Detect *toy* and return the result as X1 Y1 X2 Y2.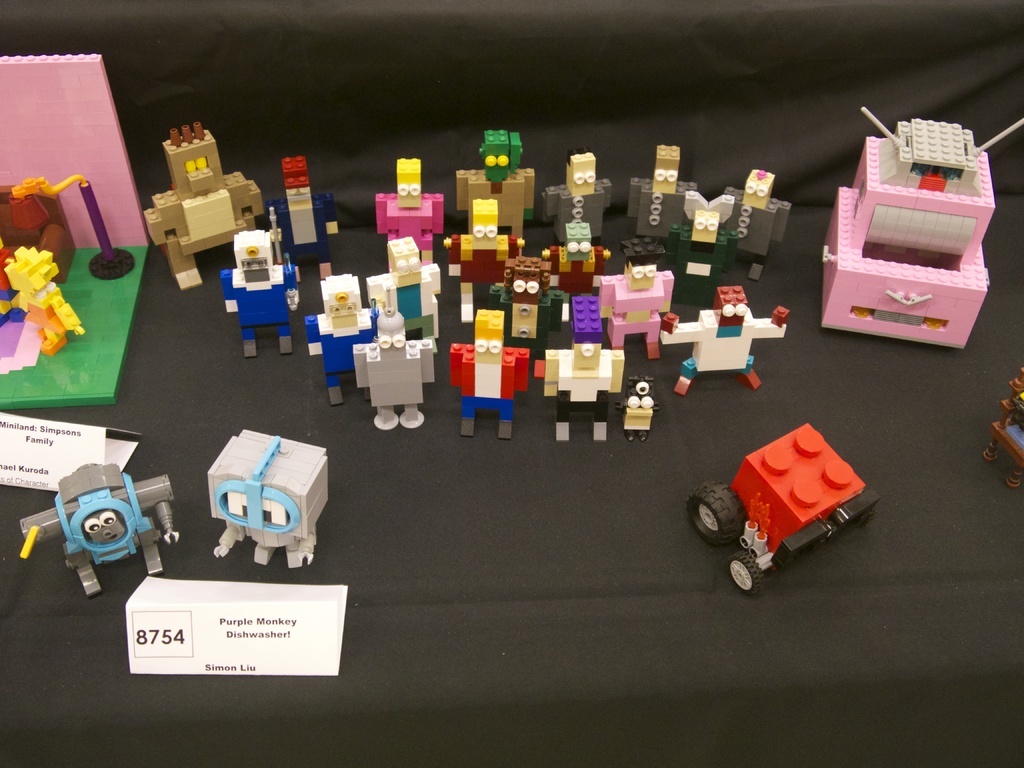
540 294 623 443.
